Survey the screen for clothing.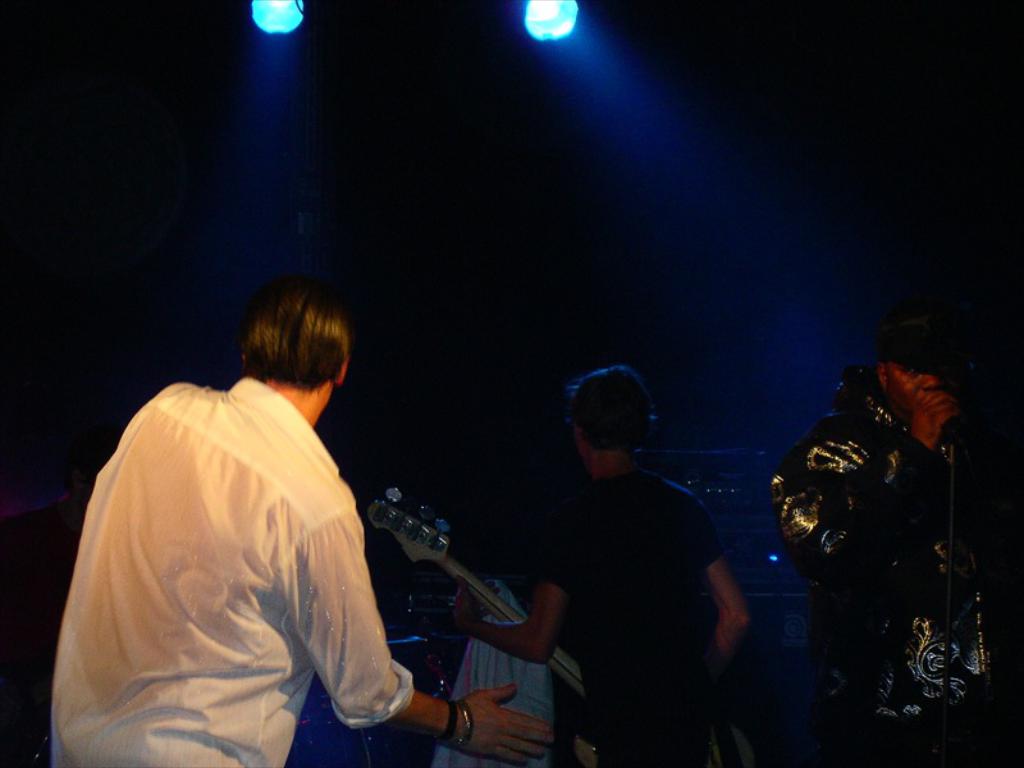
Survey found: bbox(60, 348, 433, 751).
